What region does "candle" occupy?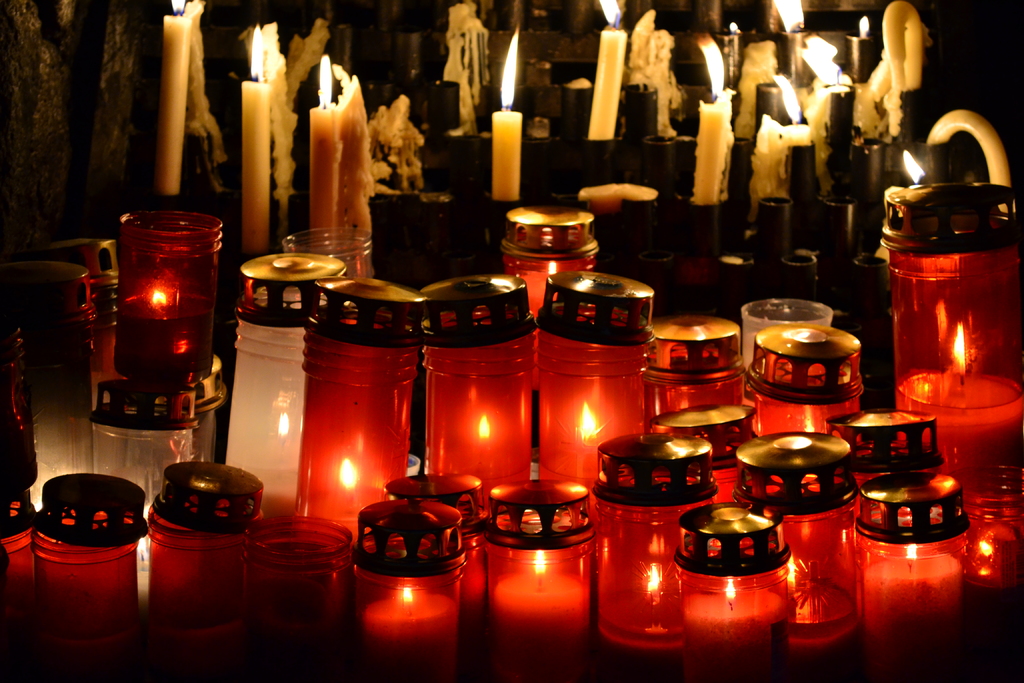
detection(738, 34, 780, 142).
